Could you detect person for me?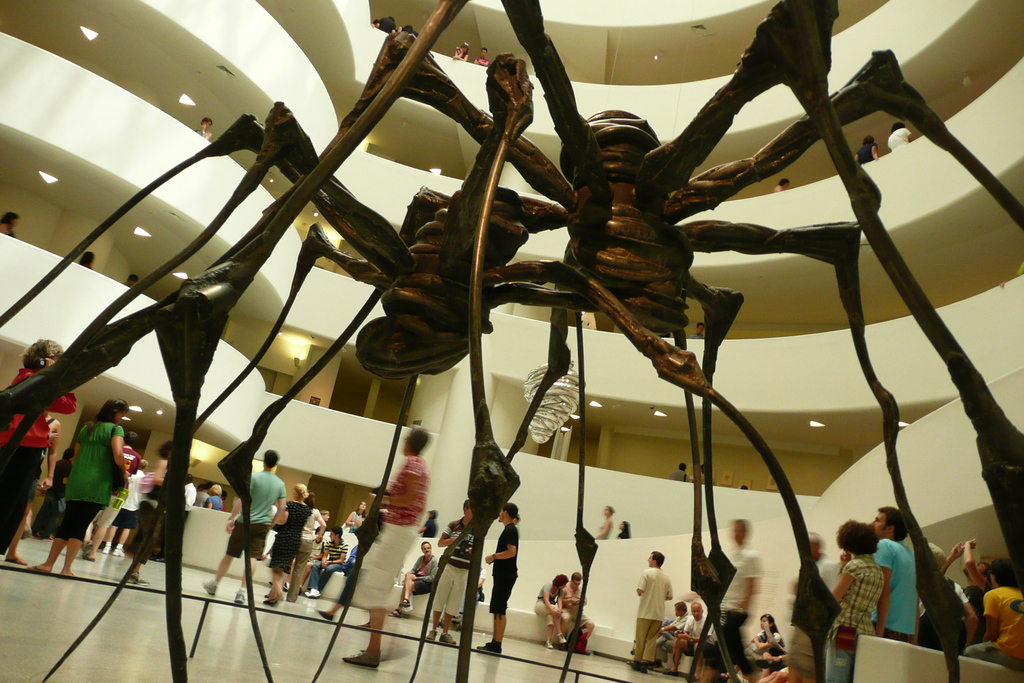
Detection result: x1=207 y1=445 x2=283 y2=608.
